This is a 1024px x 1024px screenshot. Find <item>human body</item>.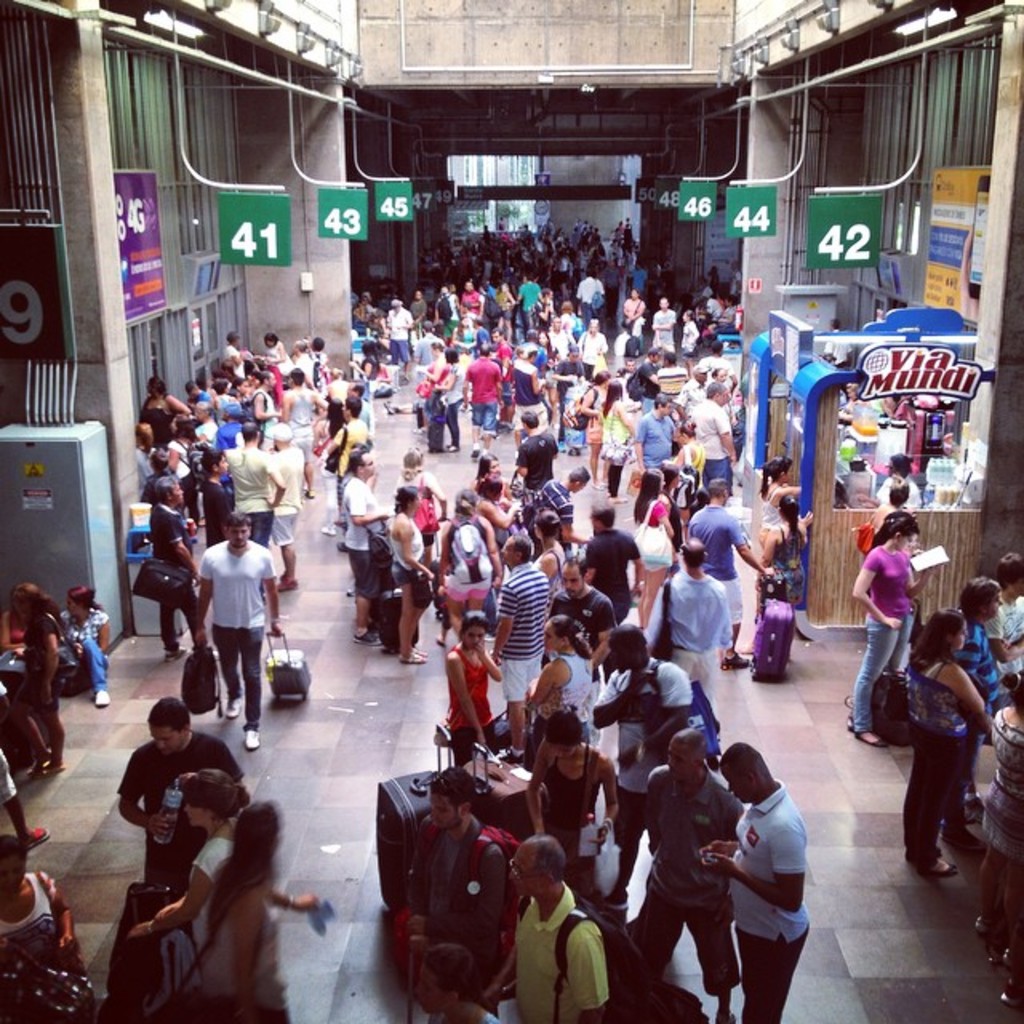
Bounding box: x1=461, y1=346, x2=499, y2=456.
